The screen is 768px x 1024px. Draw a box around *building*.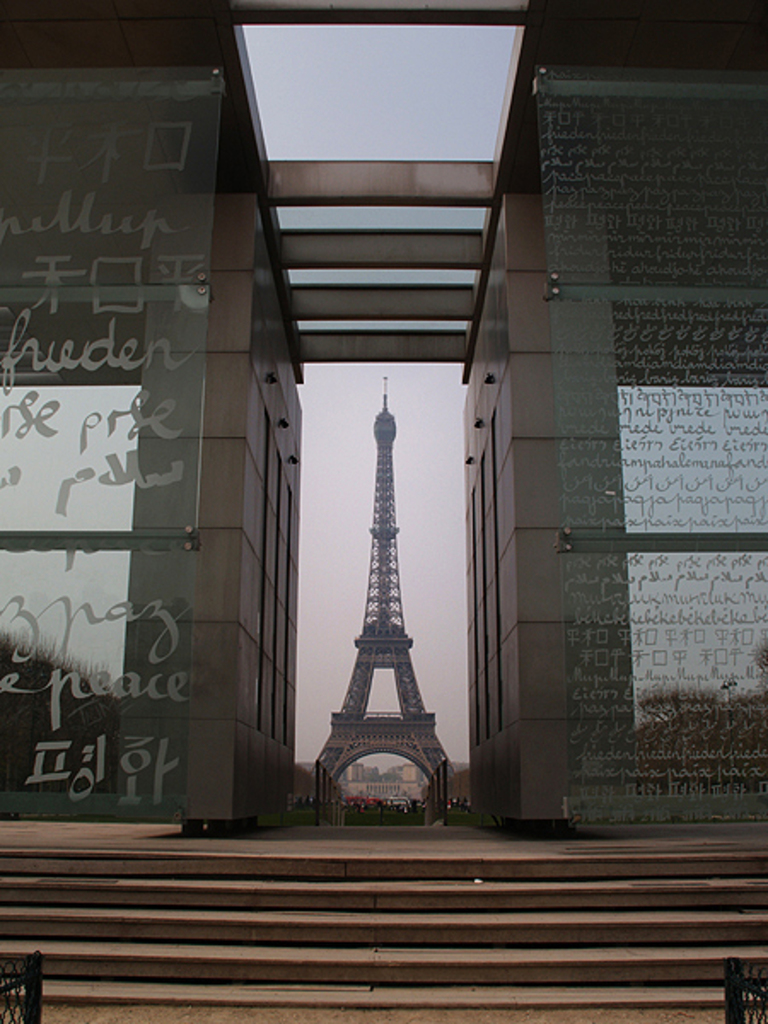
[0, 0, 766, 835].
